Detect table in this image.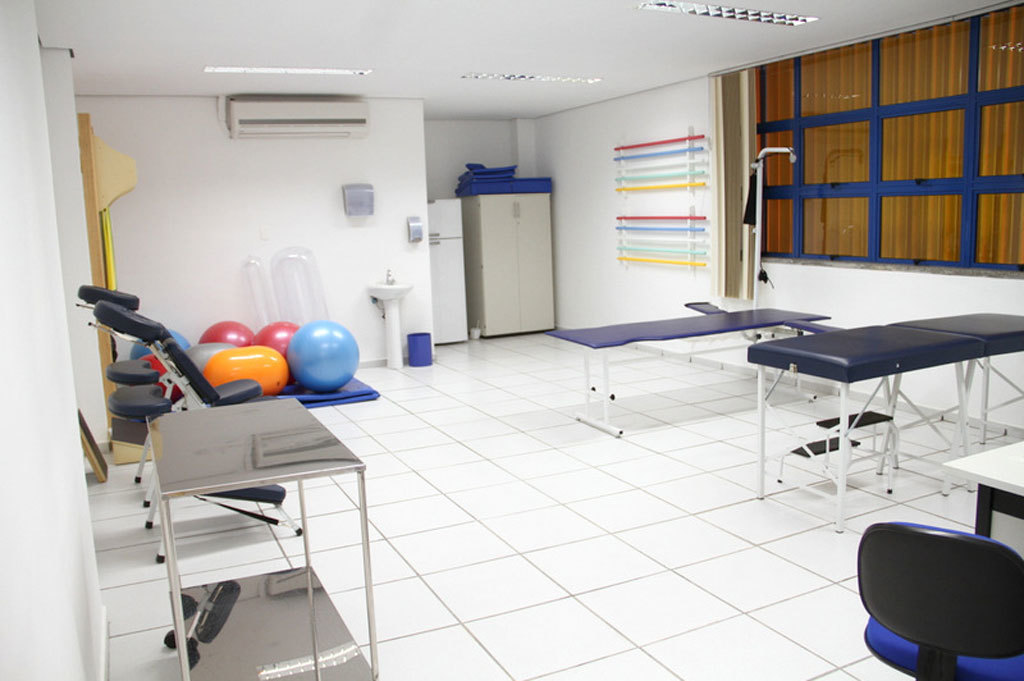
Detection: x1=746 y1=303 x2=1023 y2=535.
